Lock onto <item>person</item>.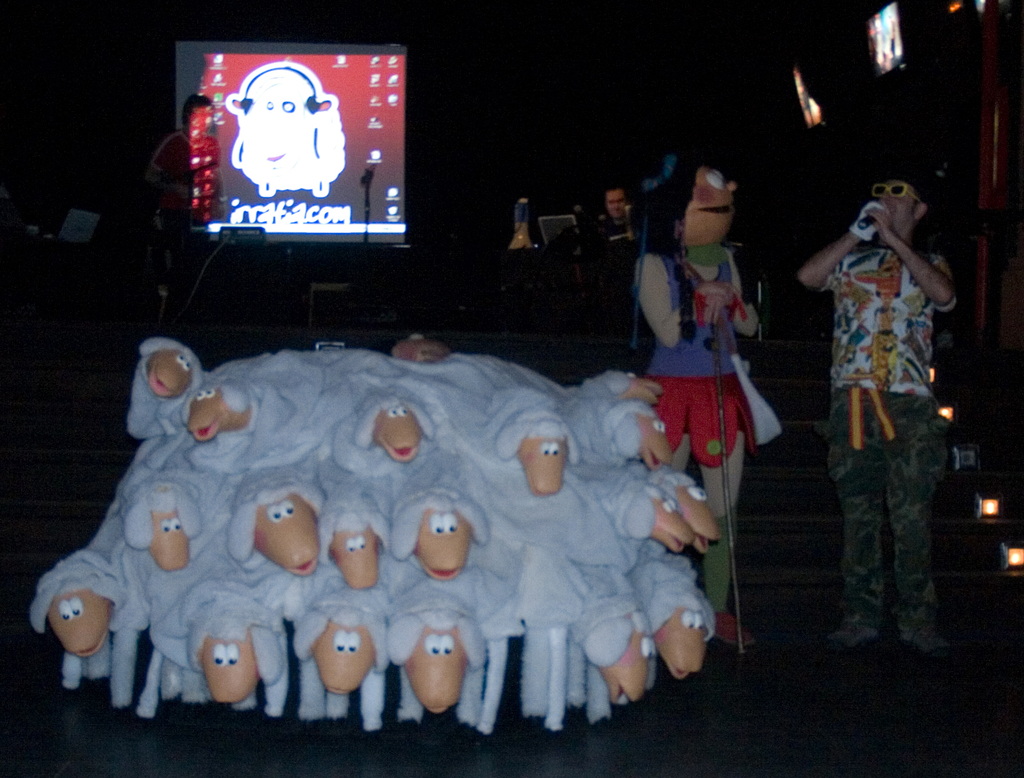
Locked: rect(503, 192, 534, 250).
